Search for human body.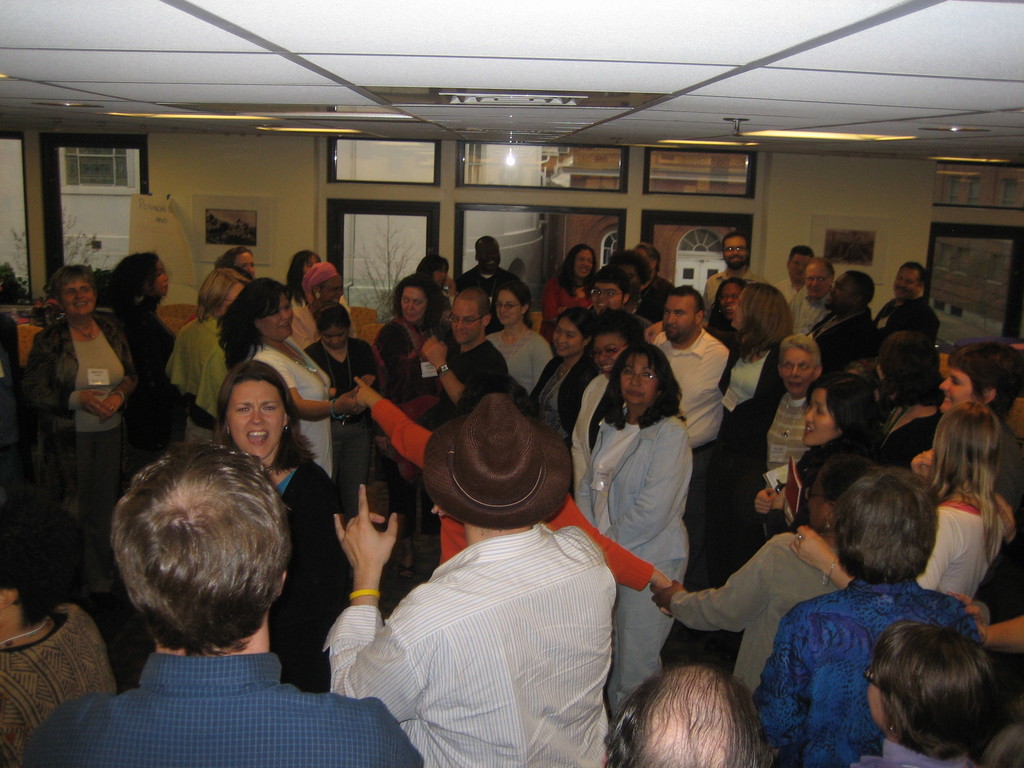
Found at <box>120,306,177,468</box>.
